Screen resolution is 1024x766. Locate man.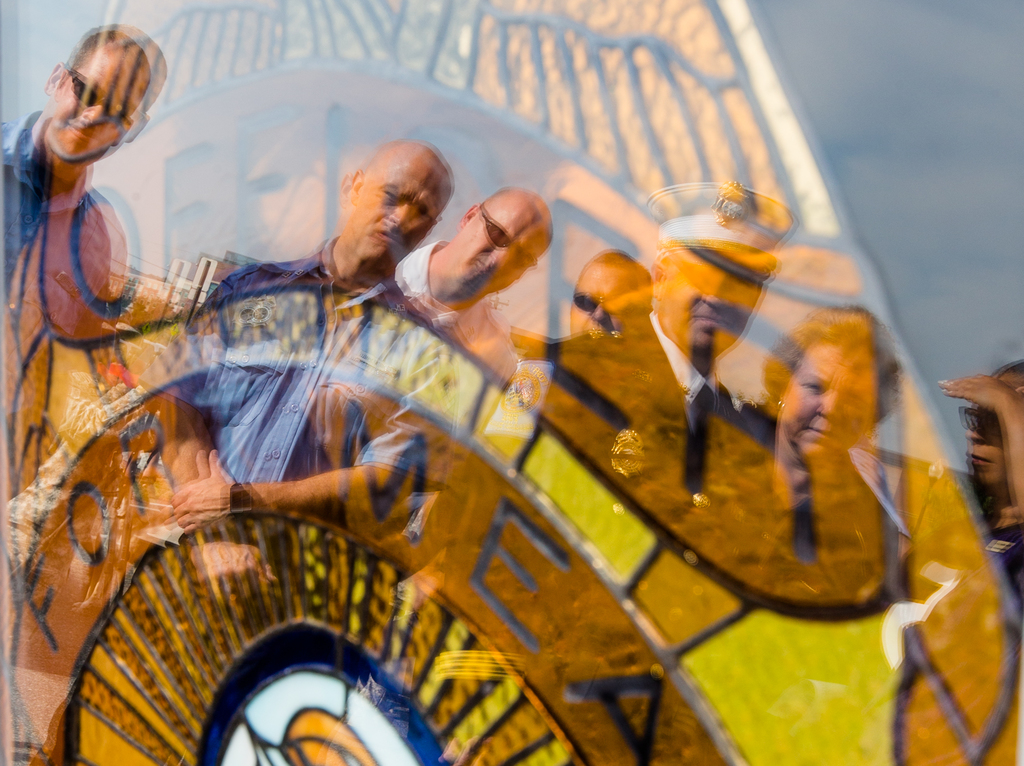
region(474, 177, 804, 765).
